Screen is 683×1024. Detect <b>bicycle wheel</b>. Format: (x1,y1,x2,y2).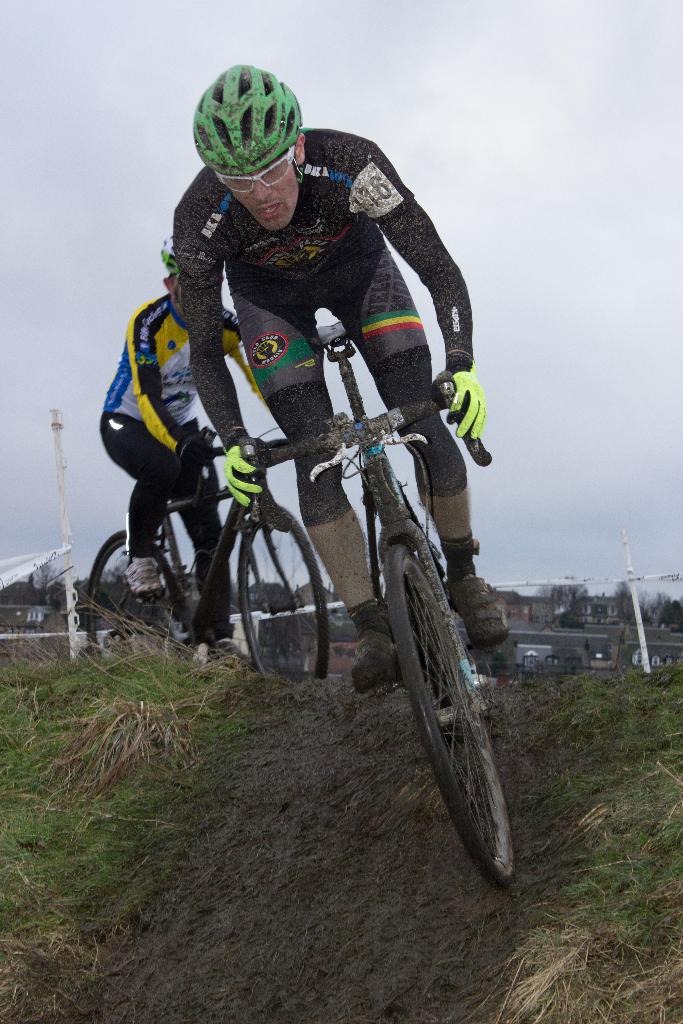
(240,505,334,685).
